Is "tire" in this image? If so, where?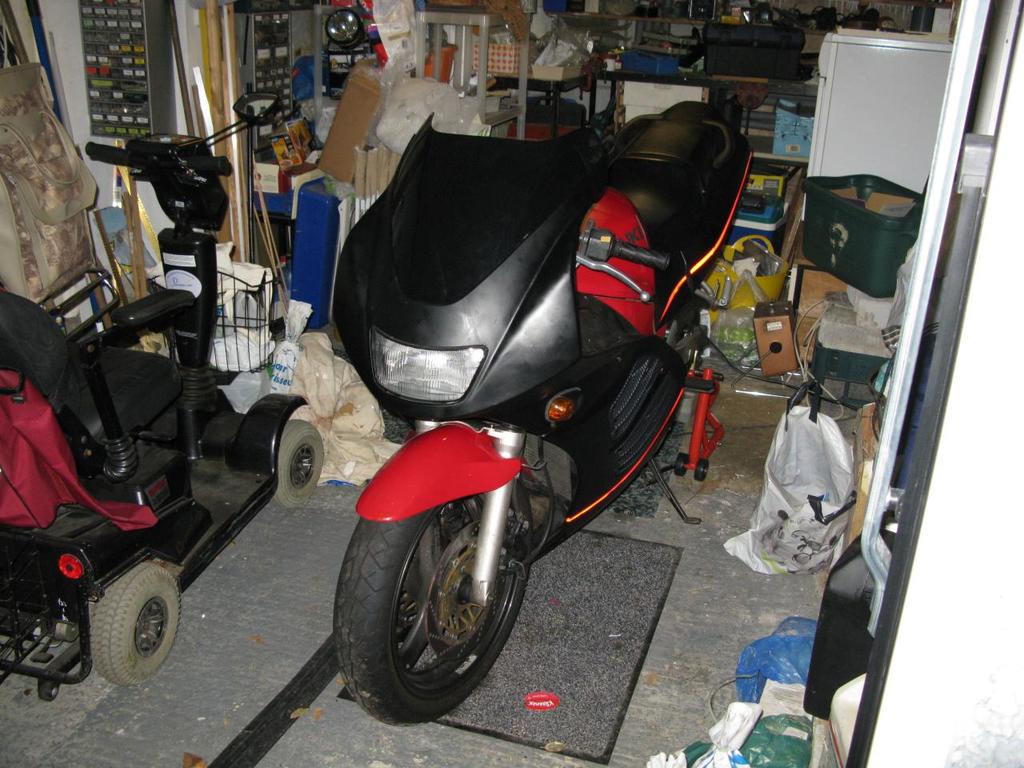
Yes, at x1=272 y1=422 x2=324 y2=510.
